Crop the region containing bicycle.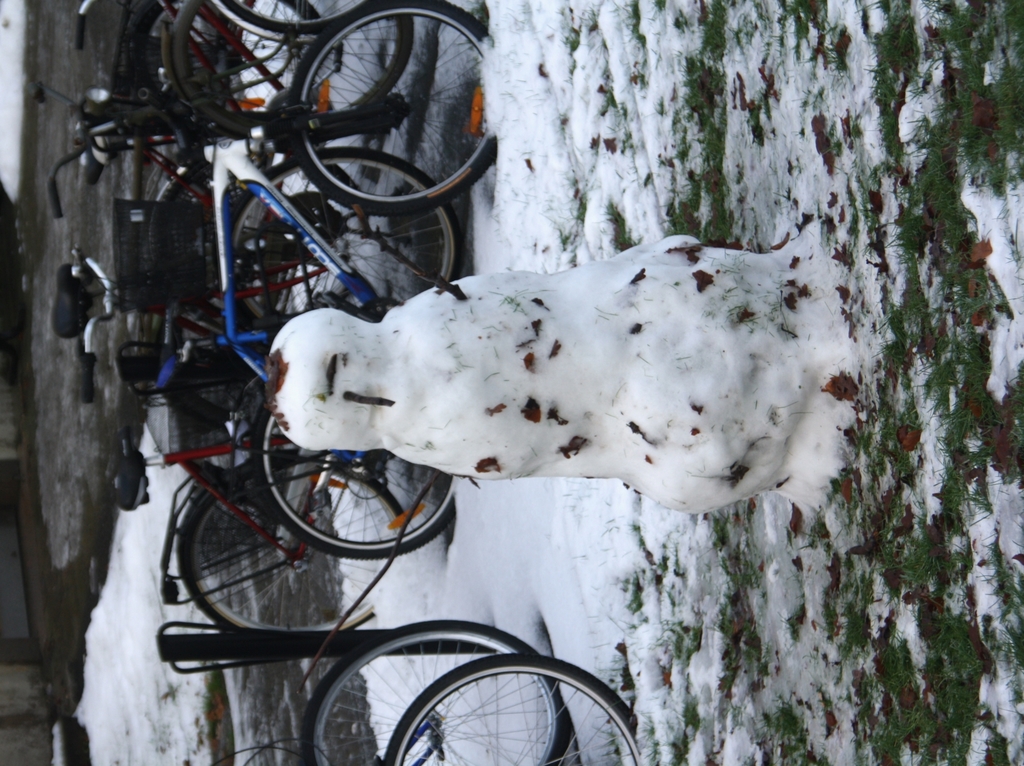
Crop region: 125/0/468/482.
